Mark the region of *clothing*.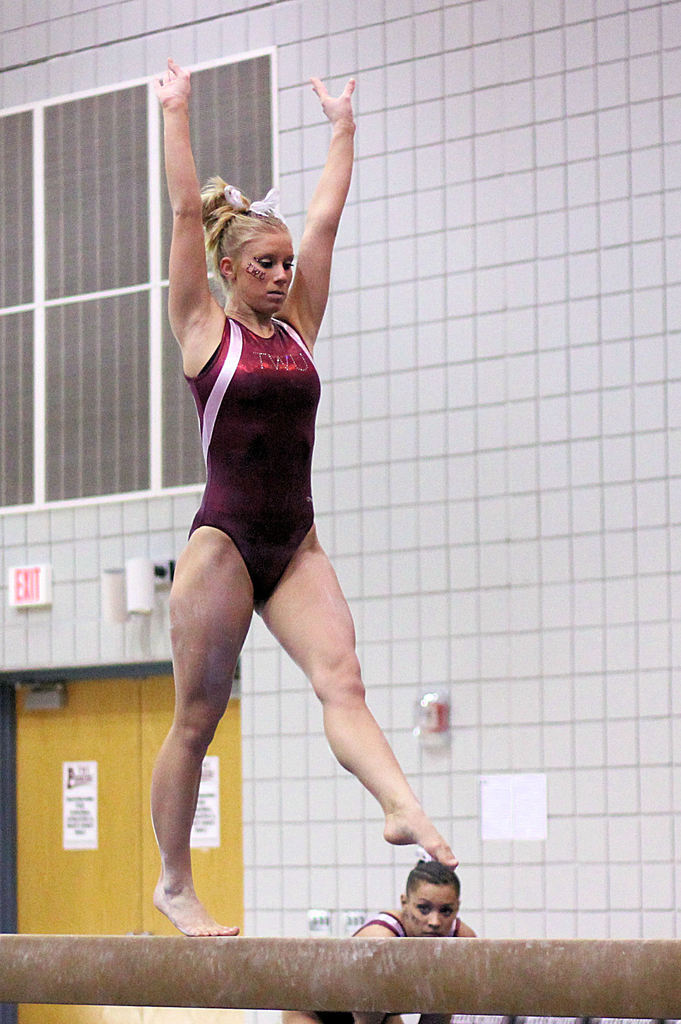
Region: (left=192, top=314, right=316, bottom=609).
